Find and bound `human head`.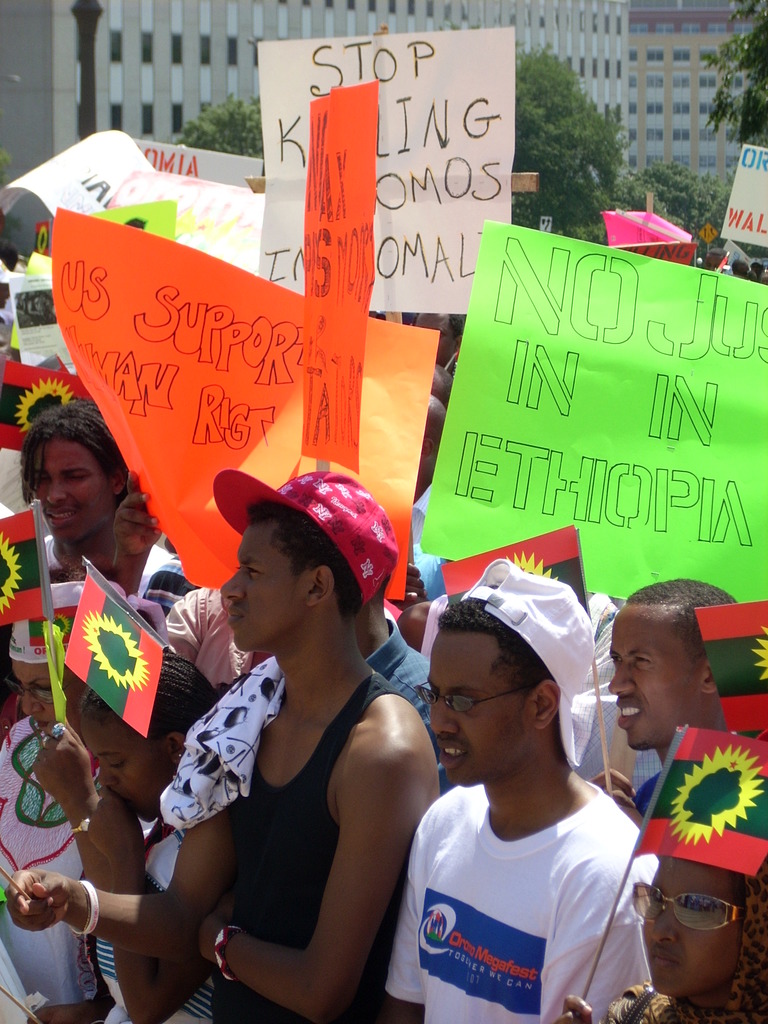
Bound: left=20, top=404, right=132, bottom=541.
